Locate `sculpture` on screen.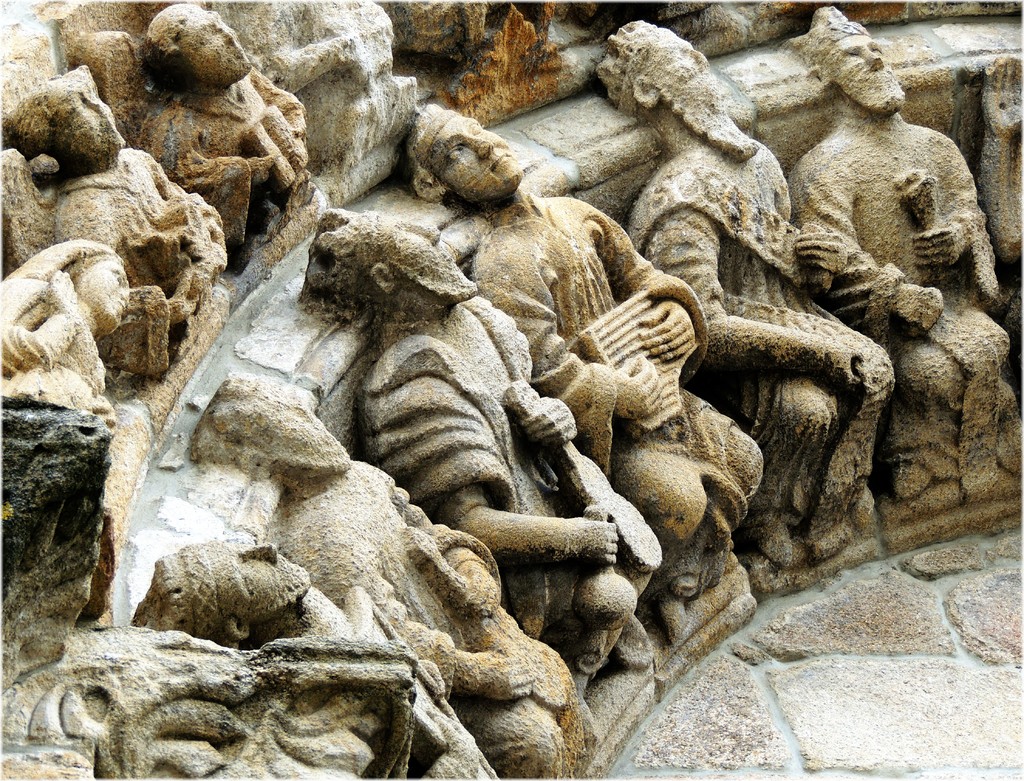
On screen at box=[69, 54, 892, 759].
